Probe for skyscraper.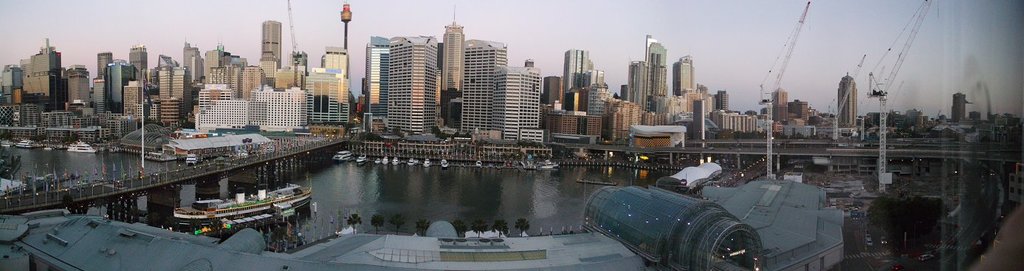
Probe result: x1=836 y1=67 x2=862 y2=137.
